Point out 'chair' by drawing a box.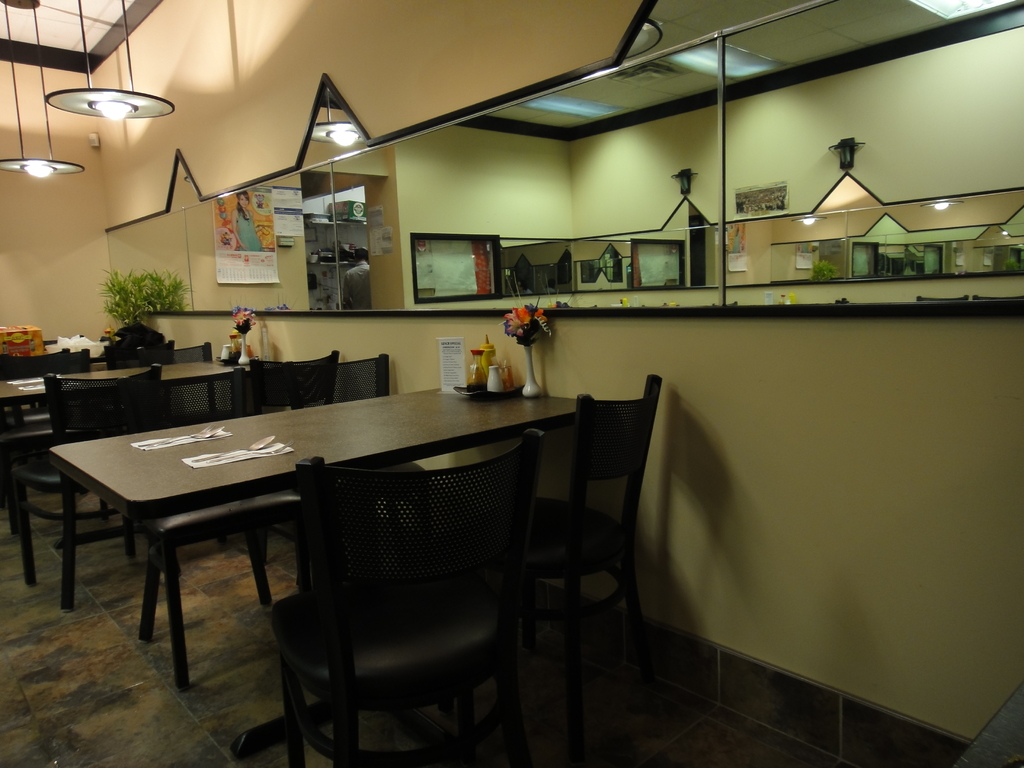
detection(244, 417, 545, 767).
